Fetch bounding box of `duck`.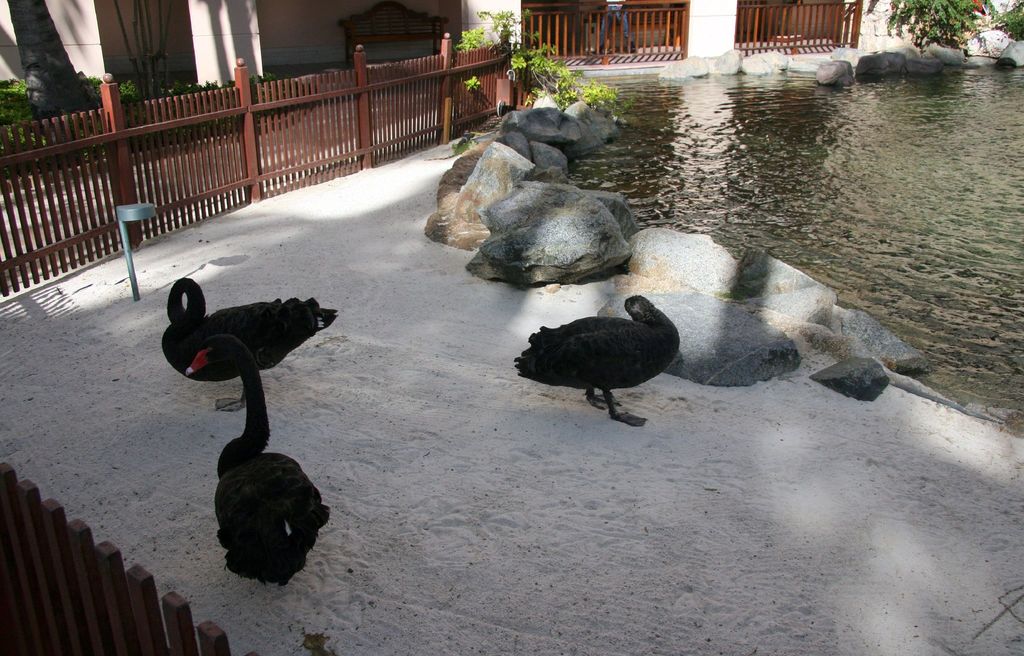
Bbox: {"left": 144, "top": 279, "right": 342, "bottom": 404}.
